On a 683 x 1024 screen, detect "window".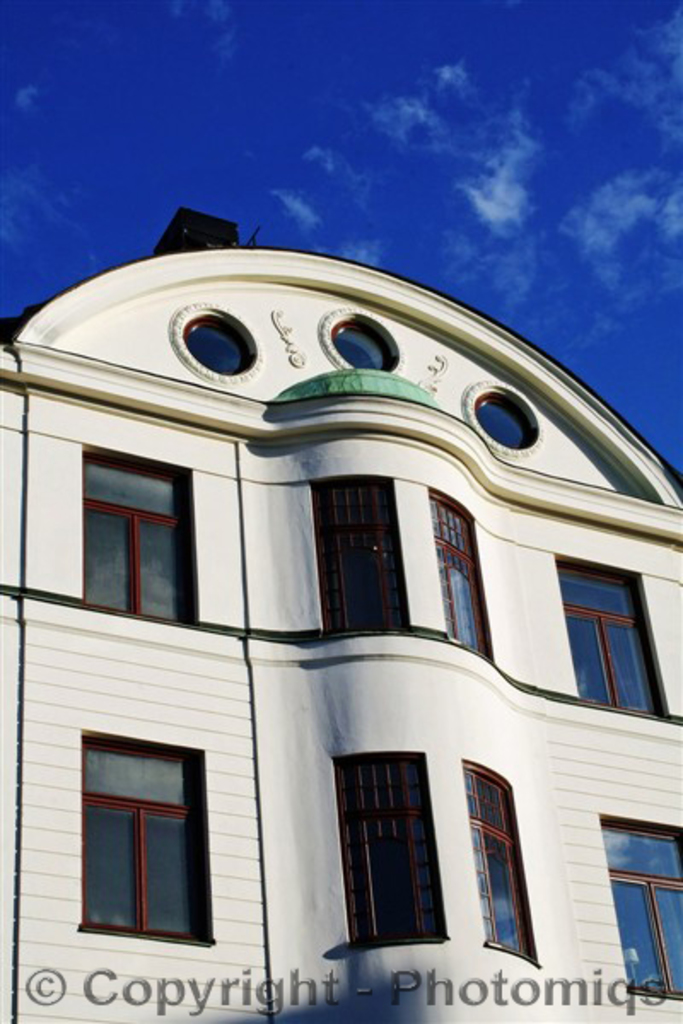
<box>80,439,193,618</box>.
